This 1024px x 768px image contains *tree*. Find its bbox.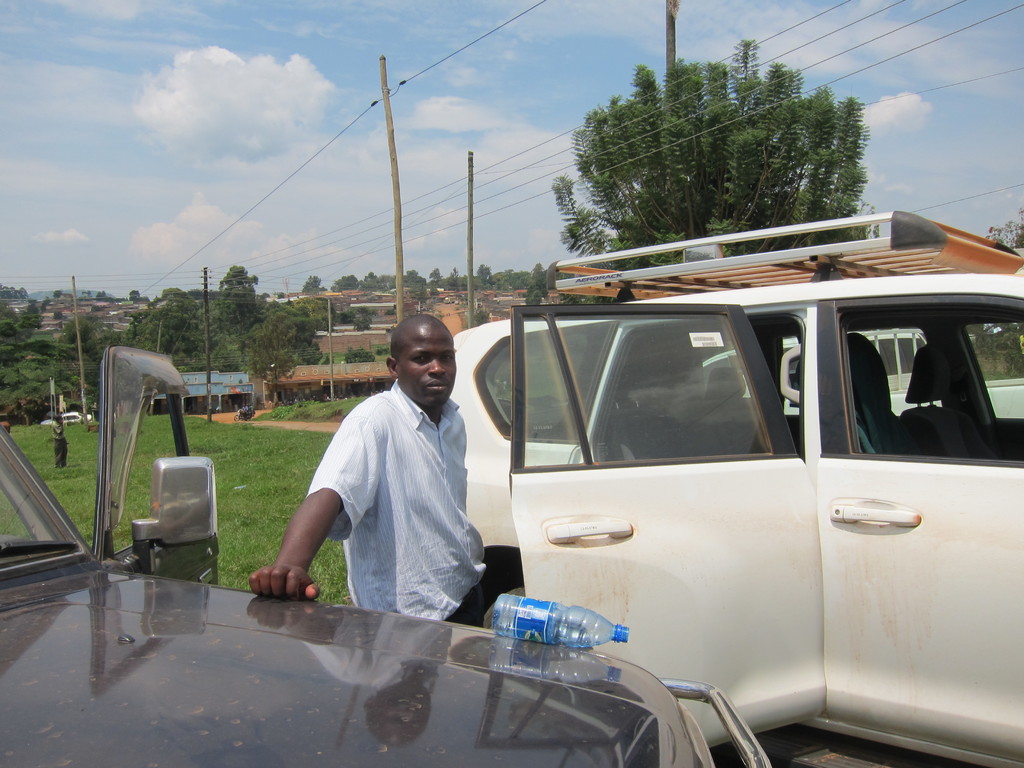
[left=244, top=311, right=301, bottom=406].
